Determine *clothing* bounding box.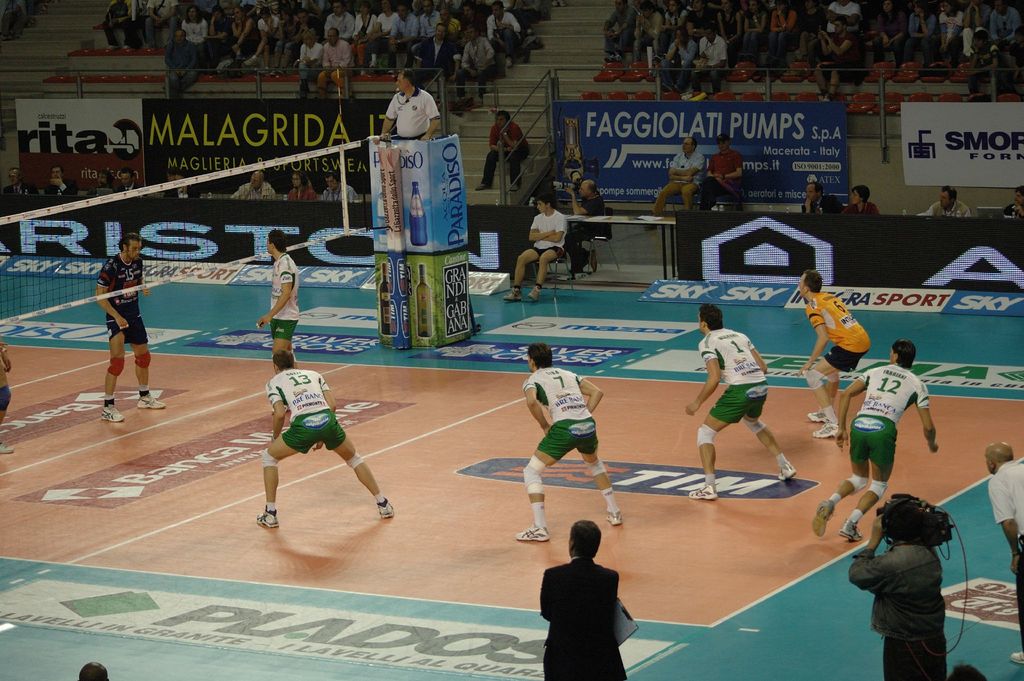
Determined: BBox(325, 185, 359, 203).
